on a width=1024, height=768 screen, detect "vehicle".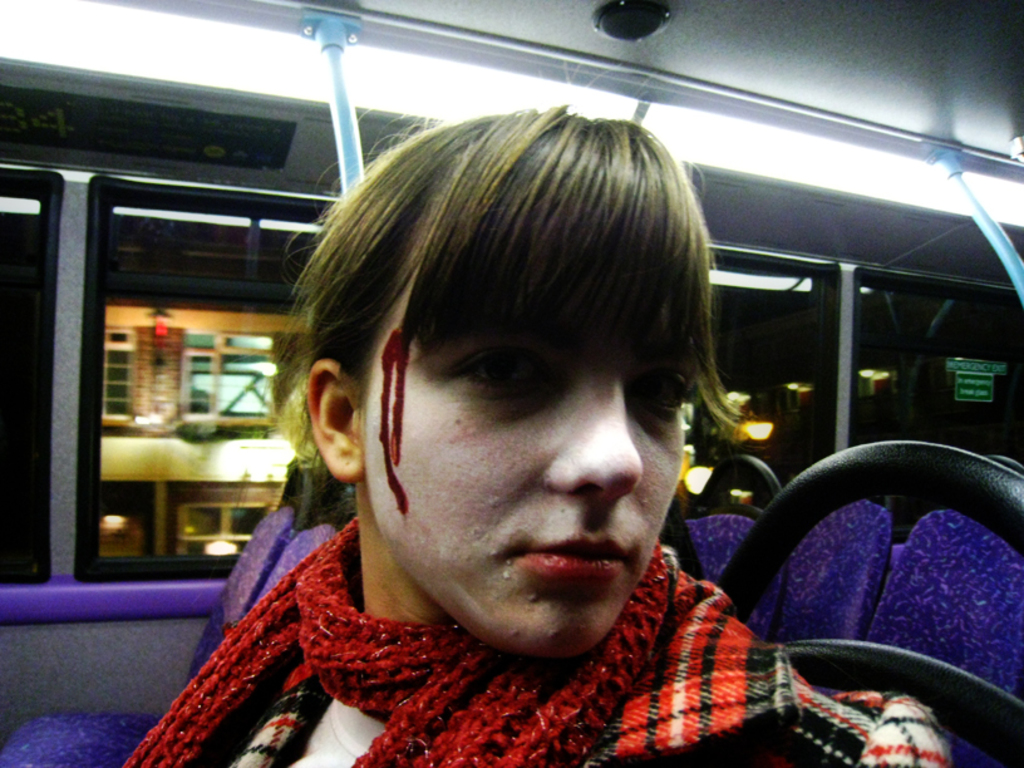
[0,0,1023,767].
